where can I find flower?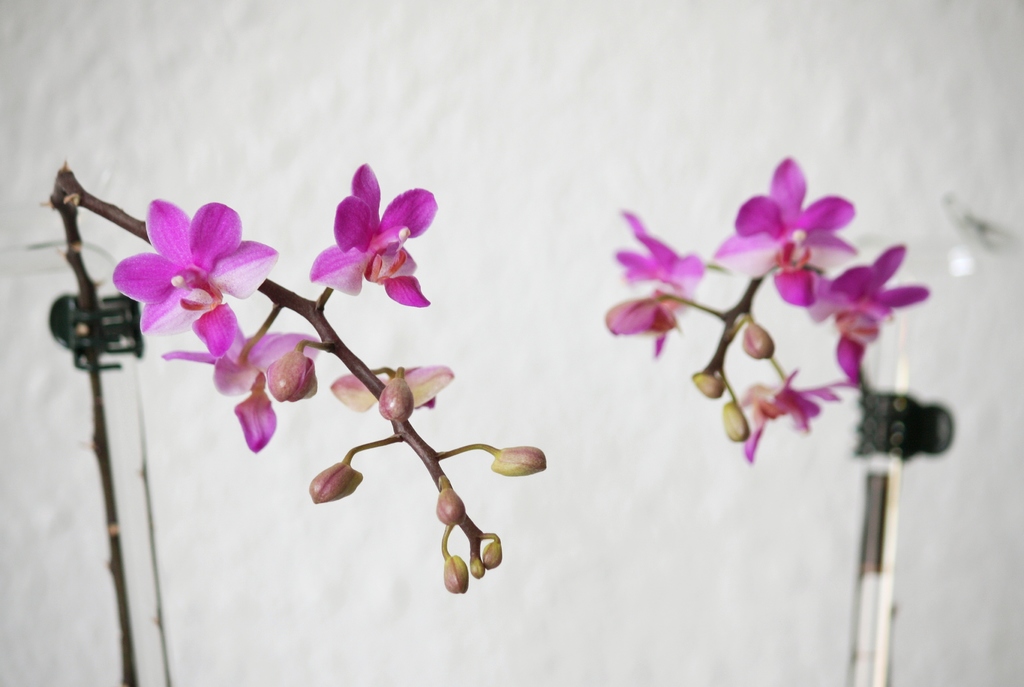
You can find it at locate(333, 364, 454, 412).
